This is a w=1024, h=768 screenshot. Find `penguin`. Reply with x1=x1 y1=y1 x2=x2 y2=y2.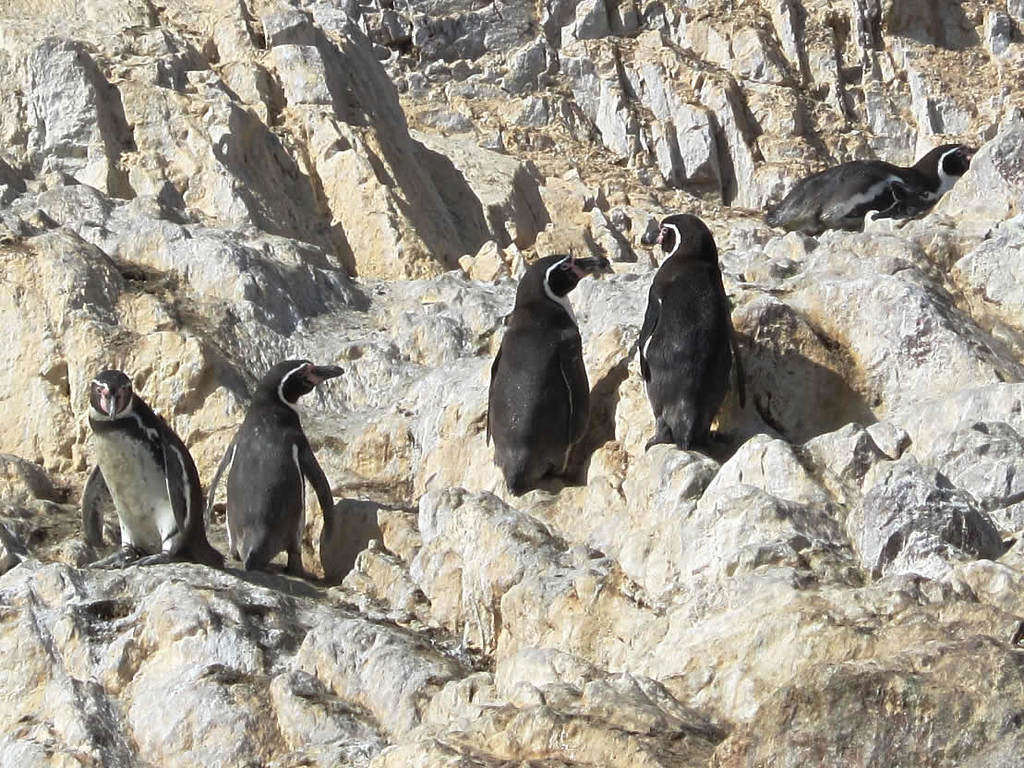
x1=206 y1=357 x2=347 y2=580.
